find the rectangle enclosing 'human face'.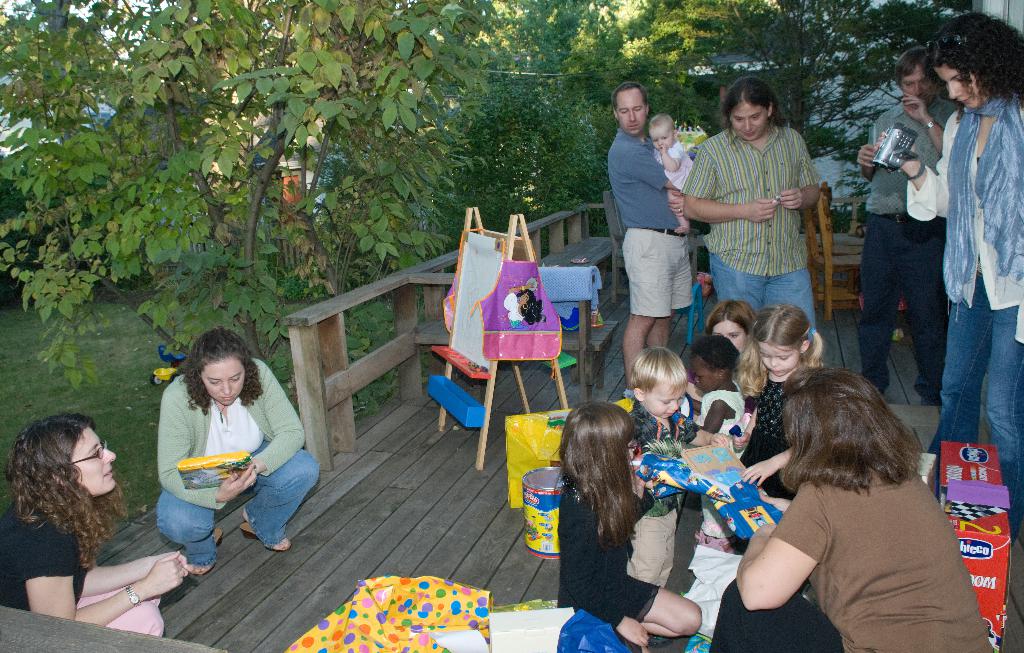
<box>614,90,645,134</box>.
